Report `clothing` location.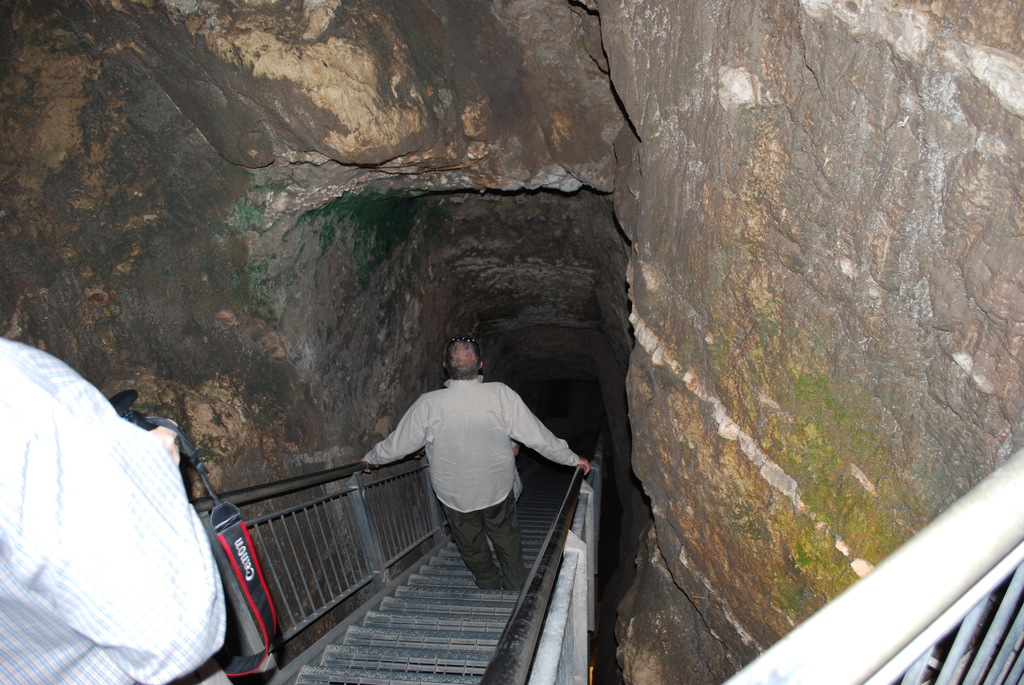
Report: rect(373, 358, 578, 578).
